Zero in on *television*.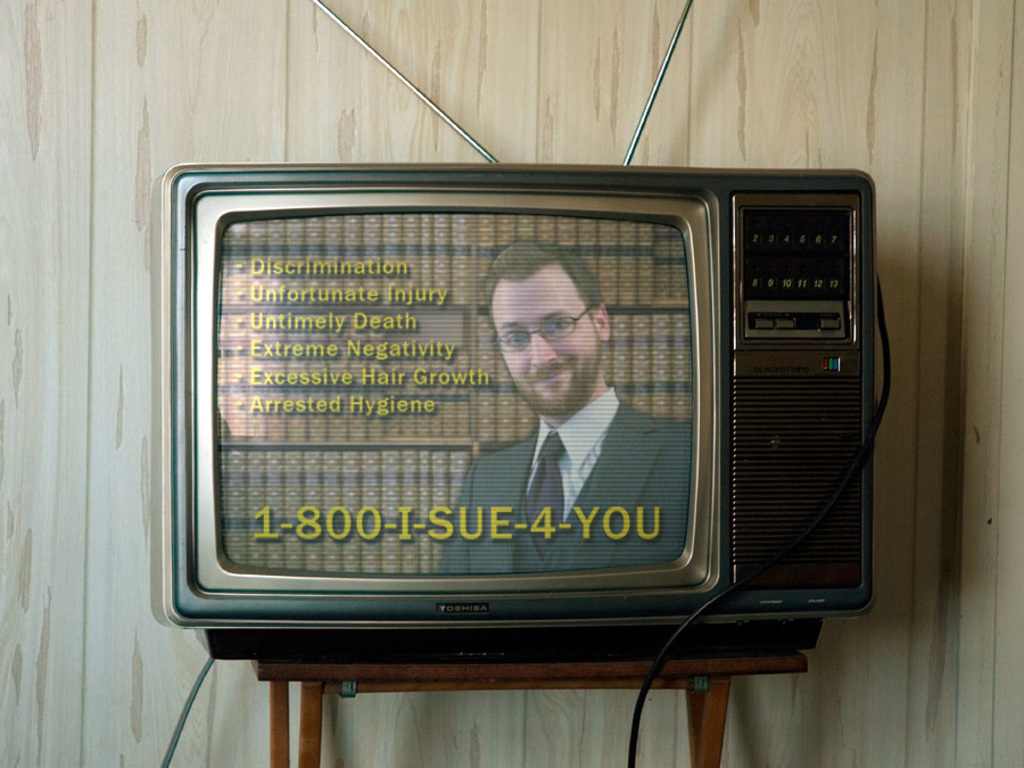
Zeroed in: left=150, top=0, right=874, bottom=662.
